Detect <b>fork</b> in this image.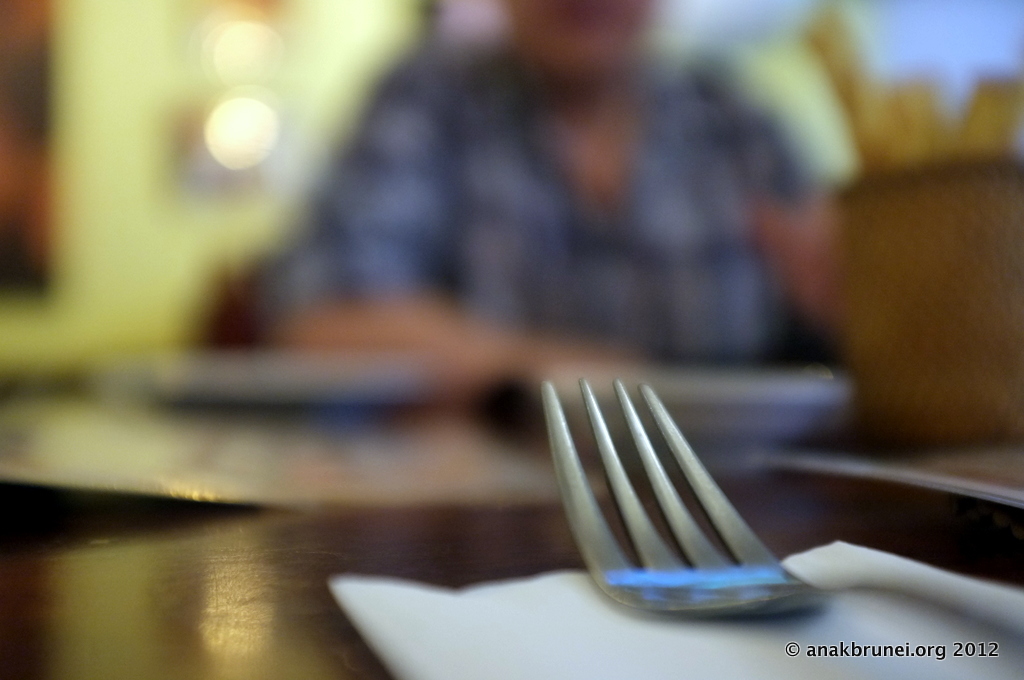
Detection: box(511, 421, 1008, 623).
